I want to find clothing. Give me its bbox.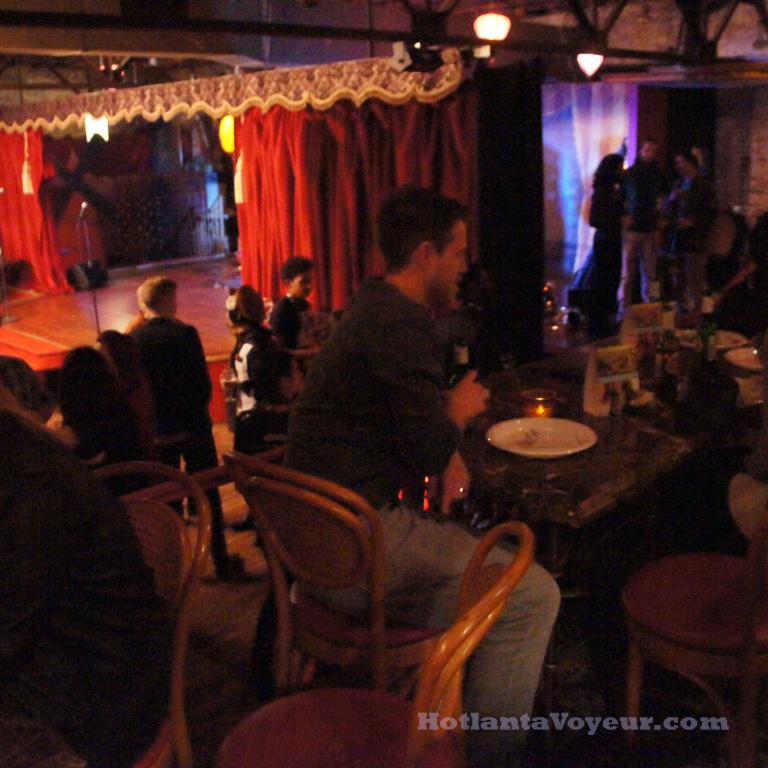
(624,158,660,288).
